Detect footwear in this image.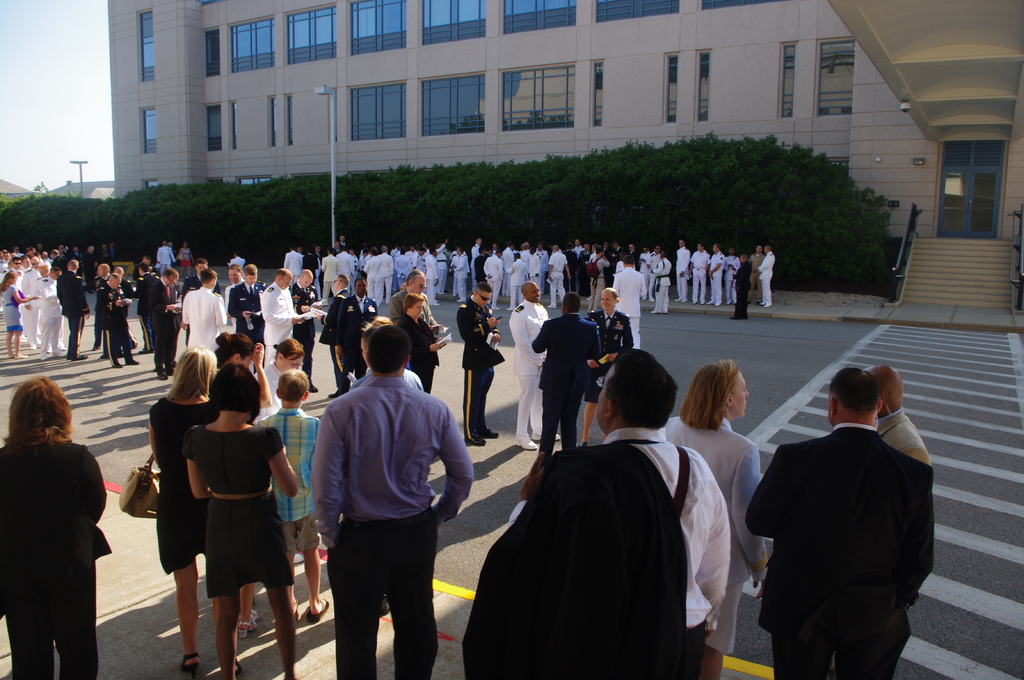
Detection: {"left": 467, "top": 433, "right": 486, "bottom": 445}.
